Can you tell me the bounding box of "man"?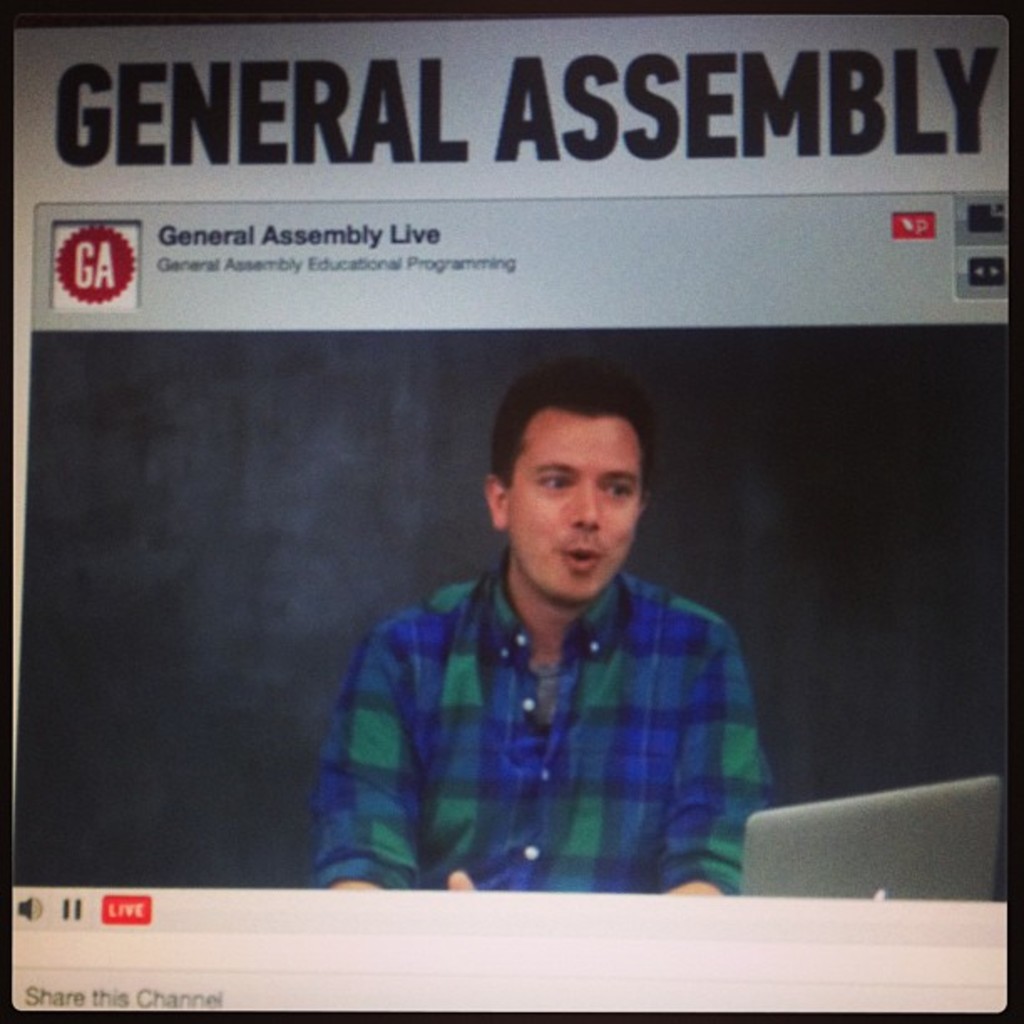
left=310, top=373, right=798, bottom=905.
